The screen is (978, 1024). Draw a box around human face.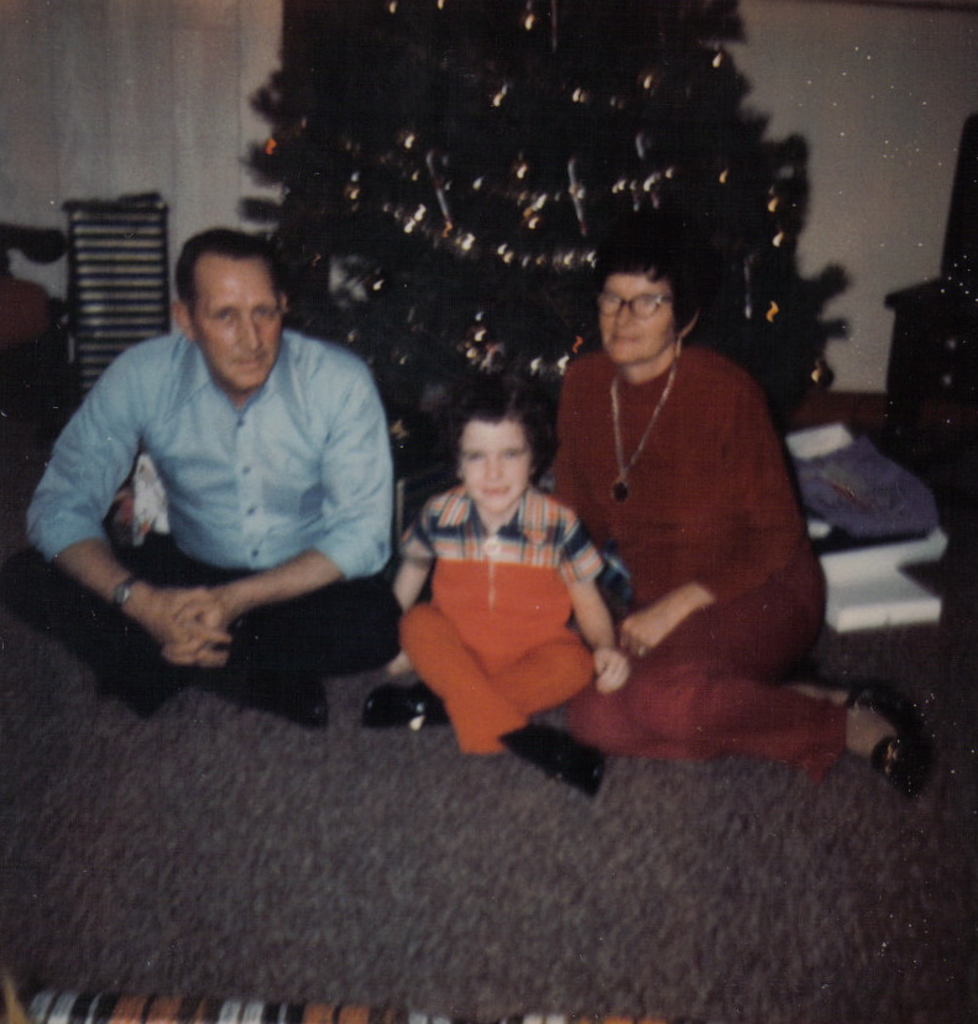
box(461, 417, 533, 516).
